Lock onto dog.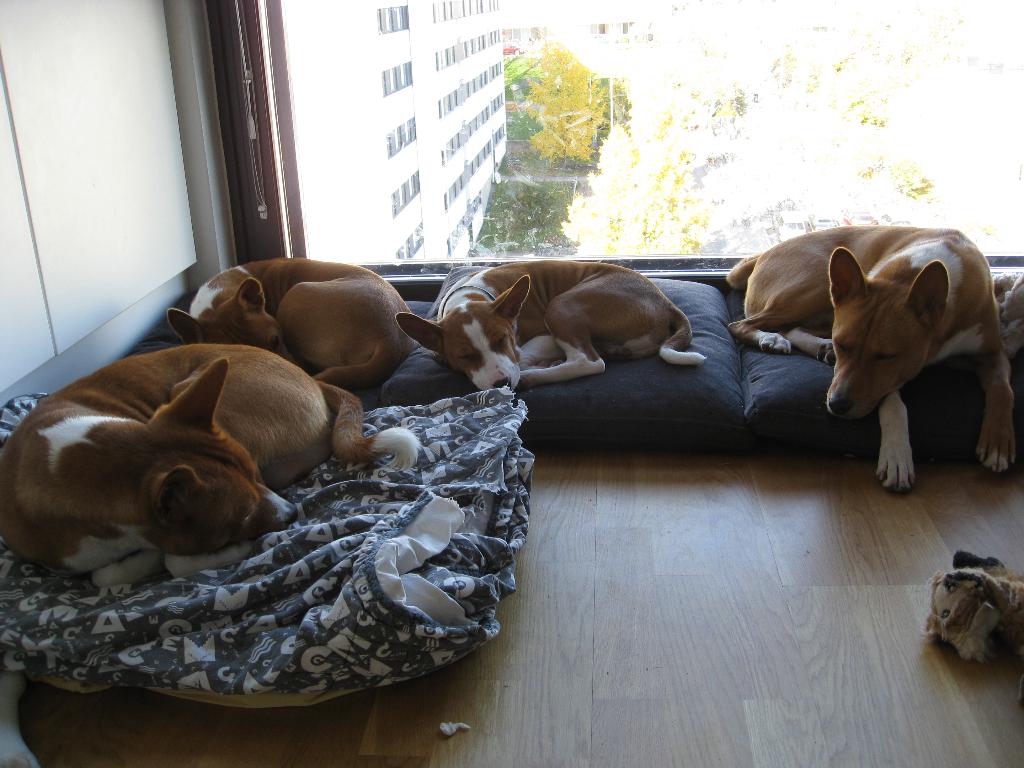
Locked: [165,257,416,392].
